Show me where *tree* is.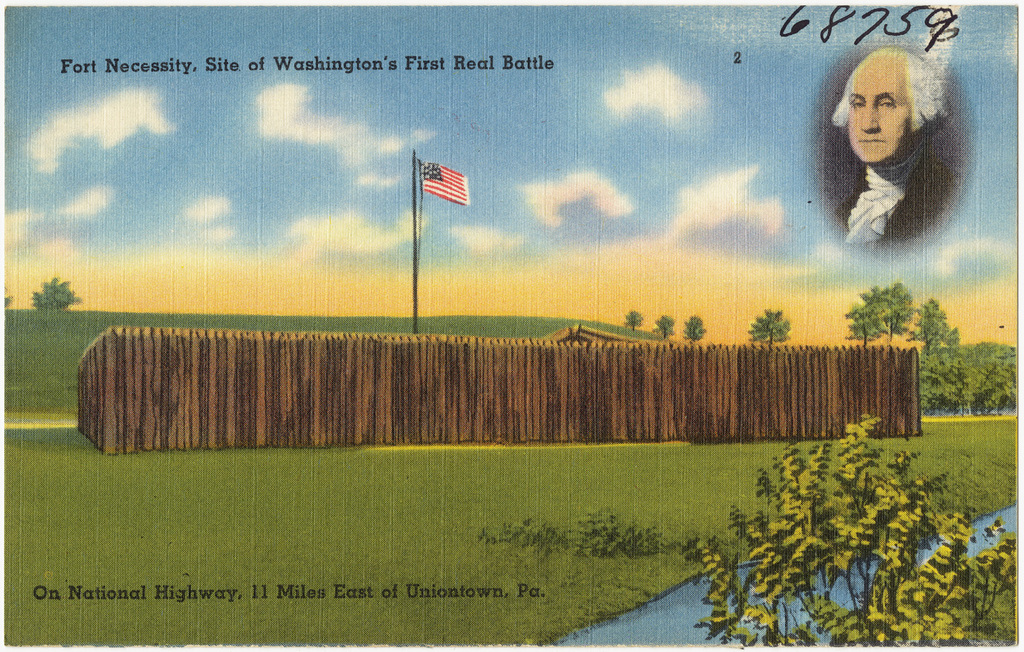
*tree* is at crop(683, 318, 702, 344).
